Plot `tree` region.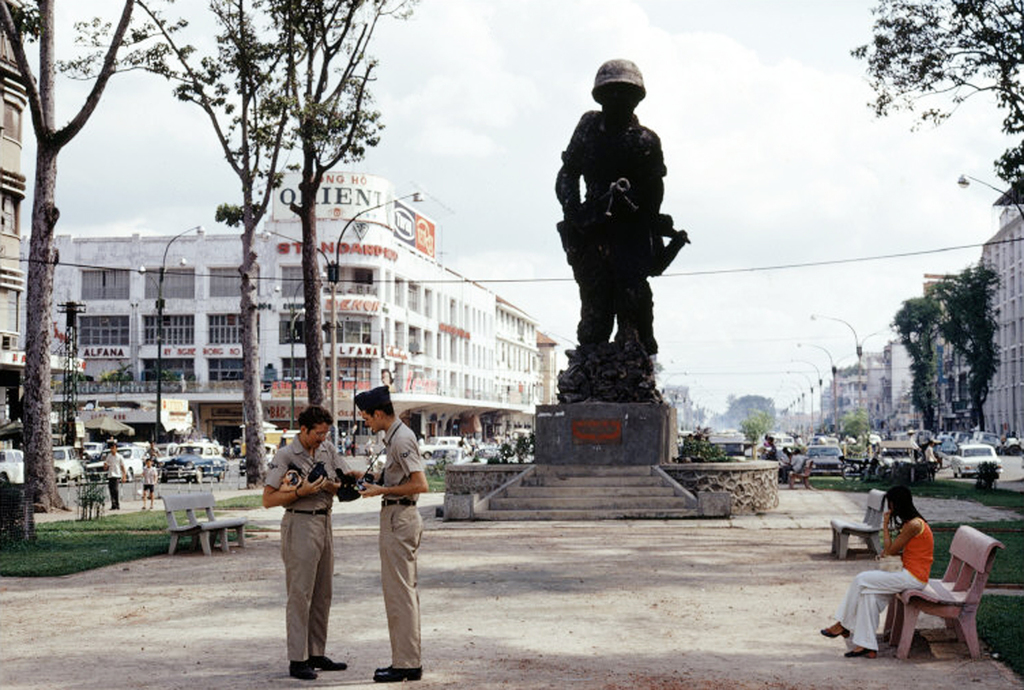
Plotted at Rect(50, 0, 296, 489).
